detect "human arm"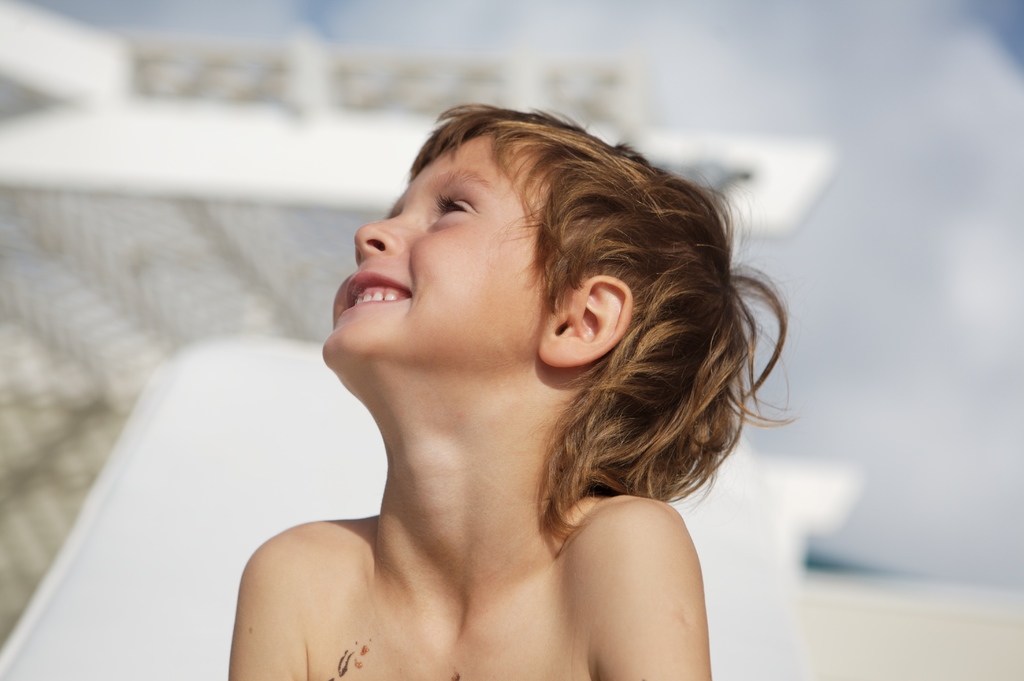
left=559, top=468, right=725, bottom=662
